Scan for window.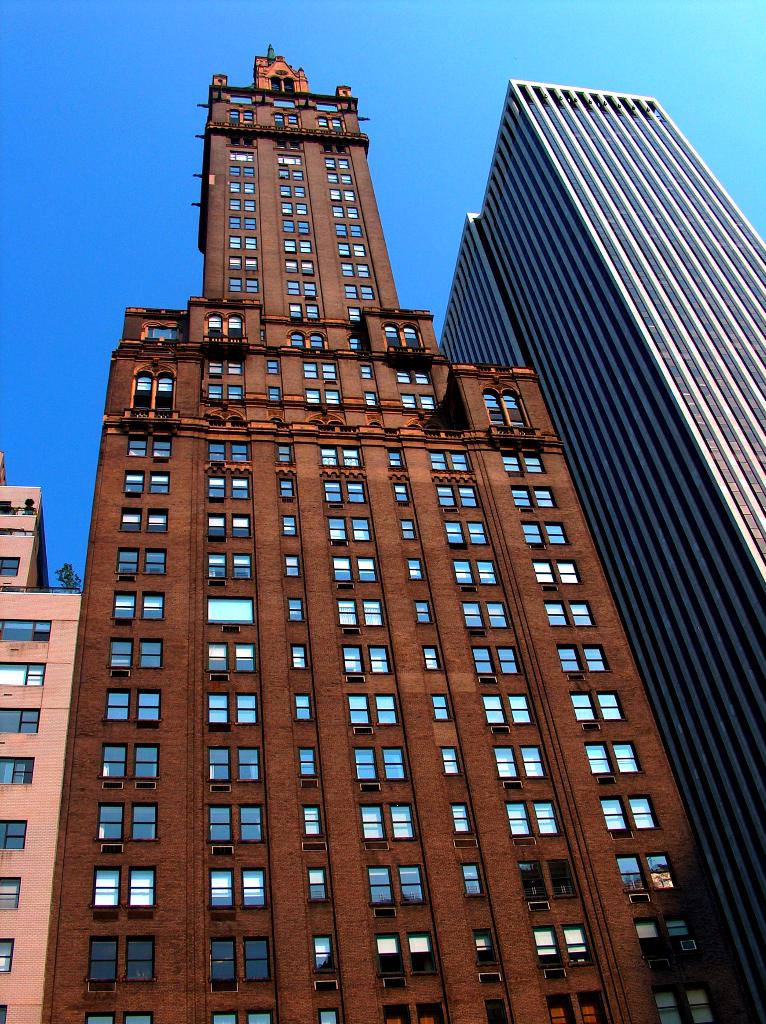
Scan result: <region>360, 362, 374, 378</region>.
